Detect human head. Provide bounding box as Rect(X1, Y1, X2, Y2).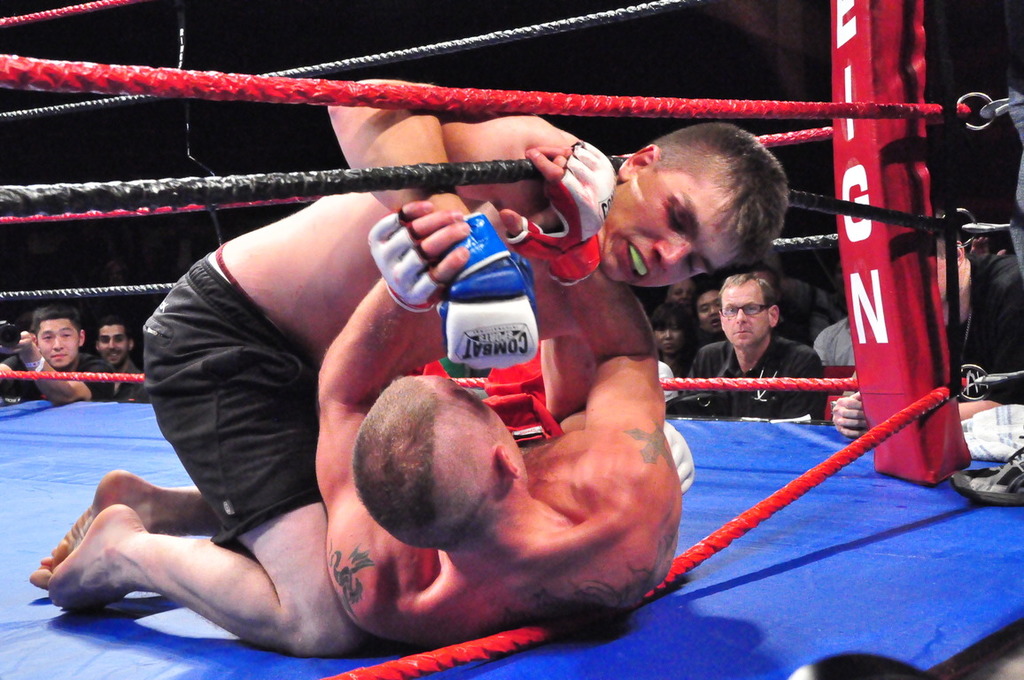
Rect(26, 301, 85, 363).
